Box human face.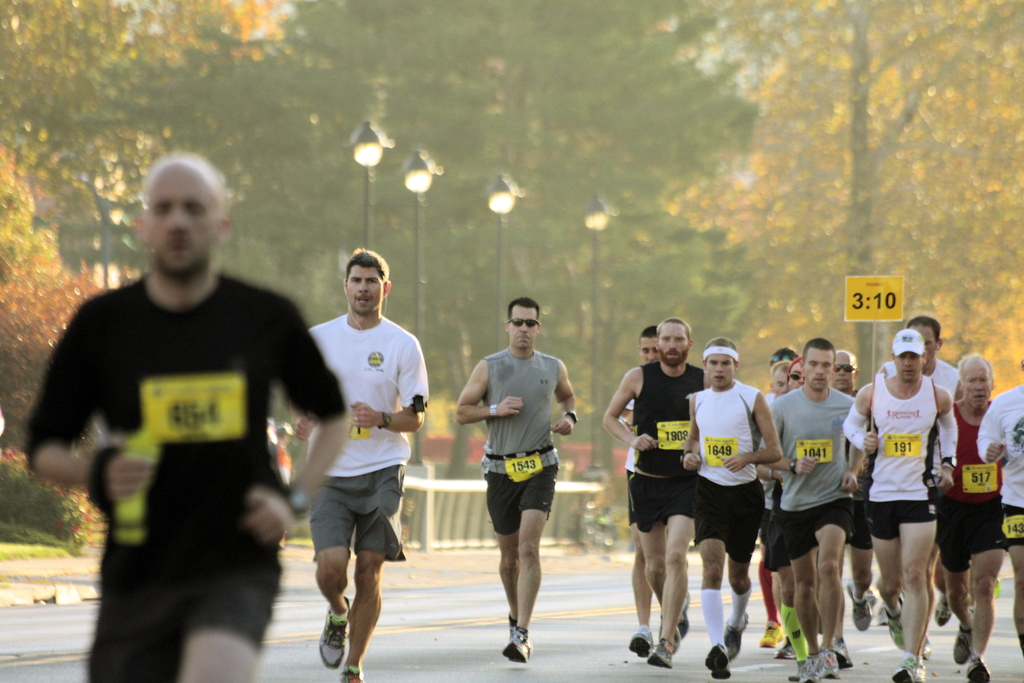
detection(836, 354, 856, 391).
